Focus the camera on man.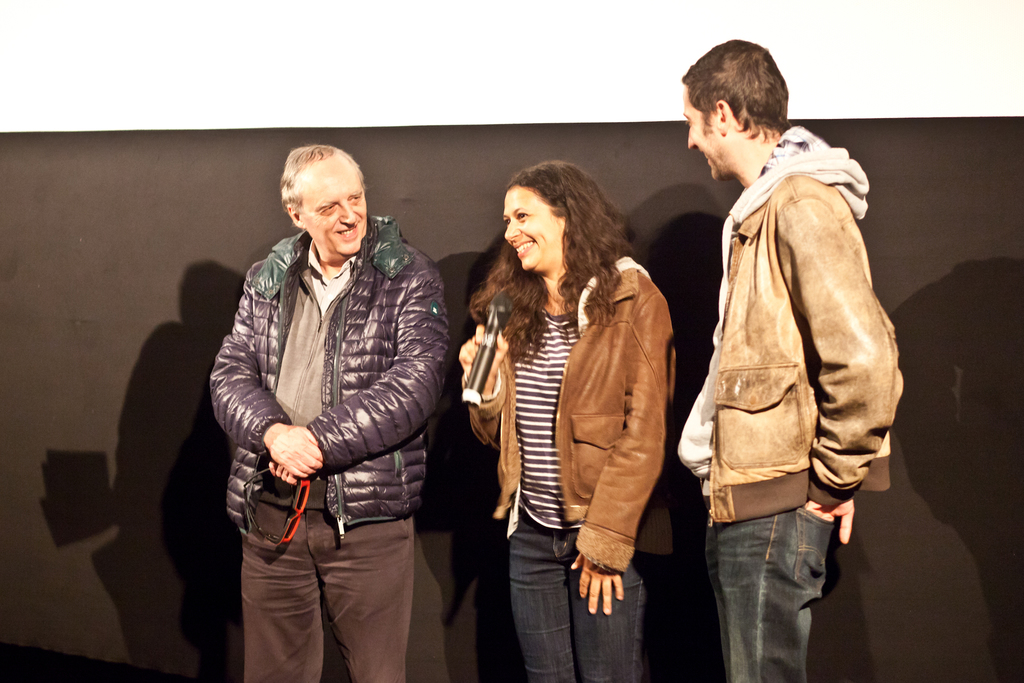
Focus region: select_region(662, 35, 913, 603).
